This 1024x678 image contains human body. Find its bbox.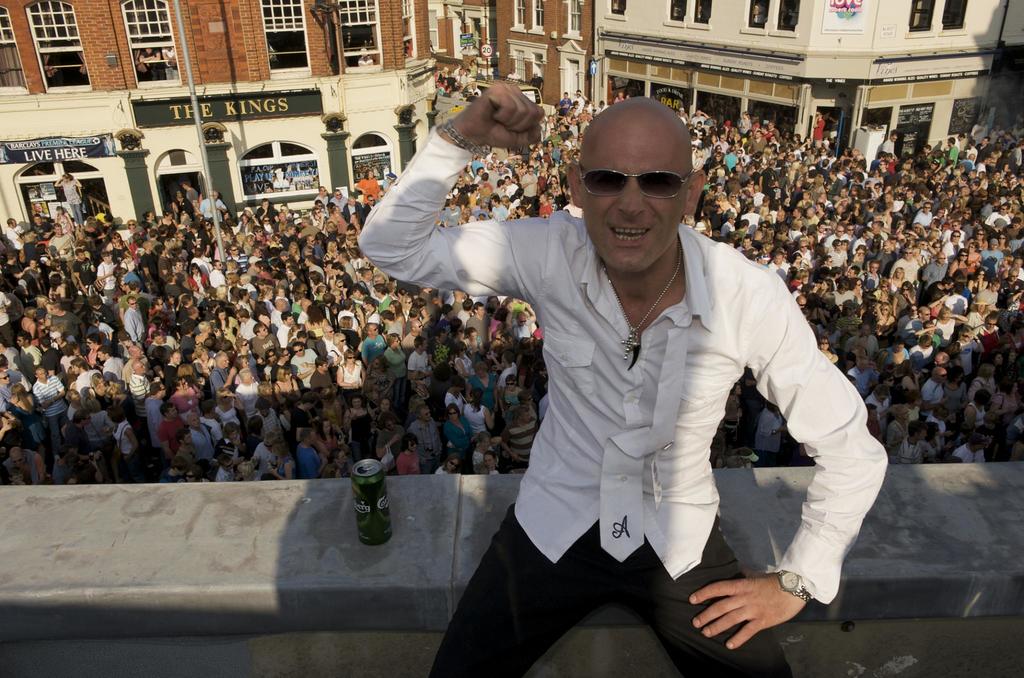
crop(803, 307, 815, 323).
